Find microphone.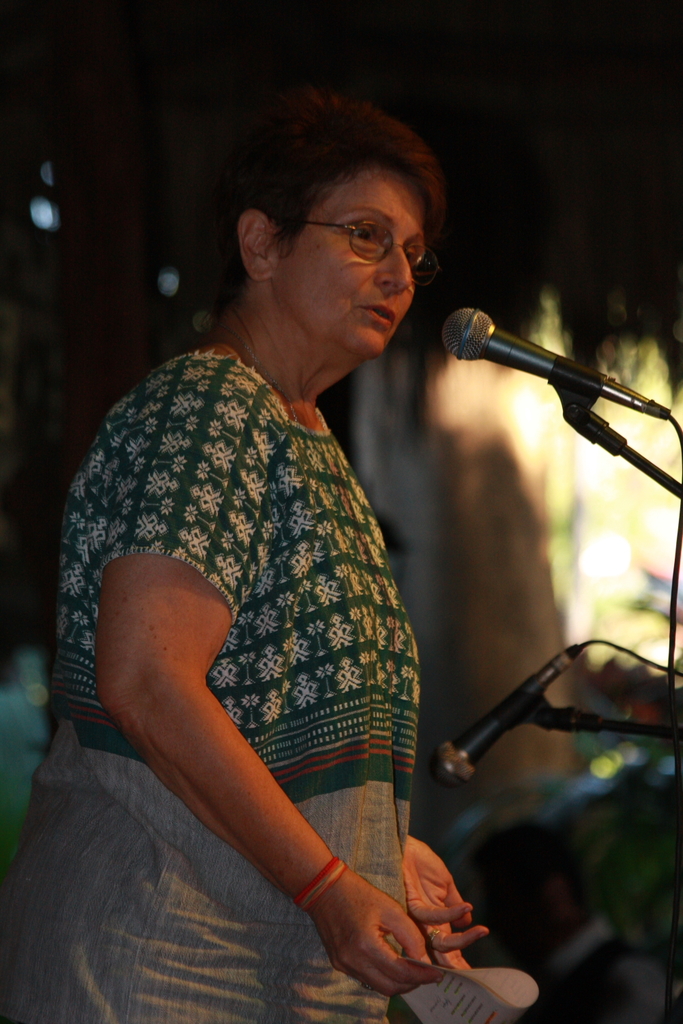
locate(446, 308, 672, 421).
